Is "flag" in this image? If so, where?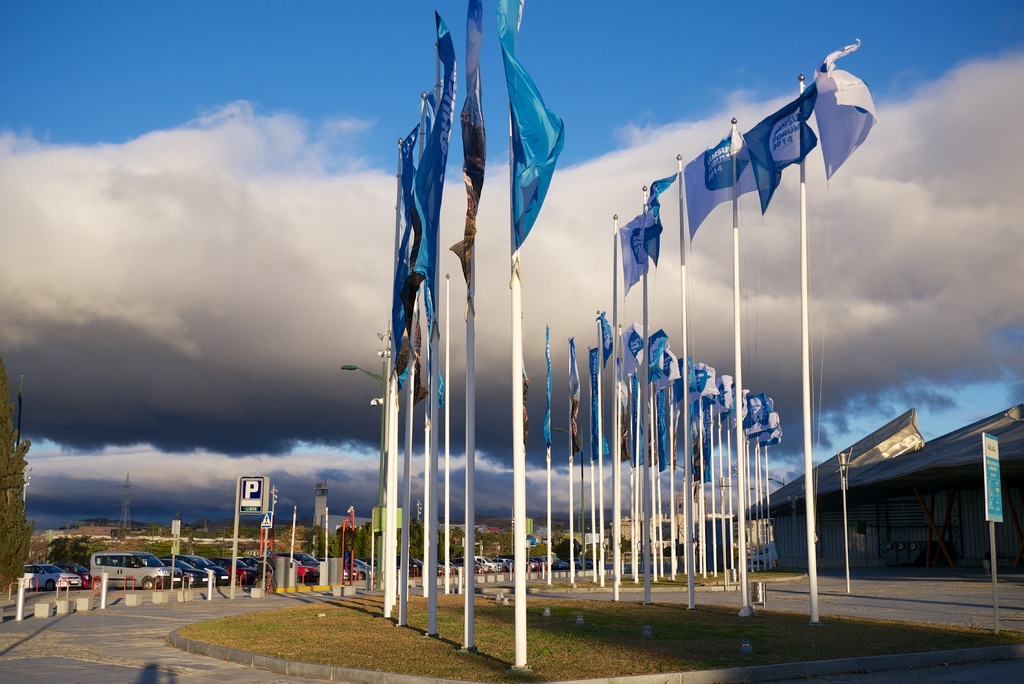
Yes, at {"x1": 601, "y1": 304, "x2": 617, "y2": 367}.
